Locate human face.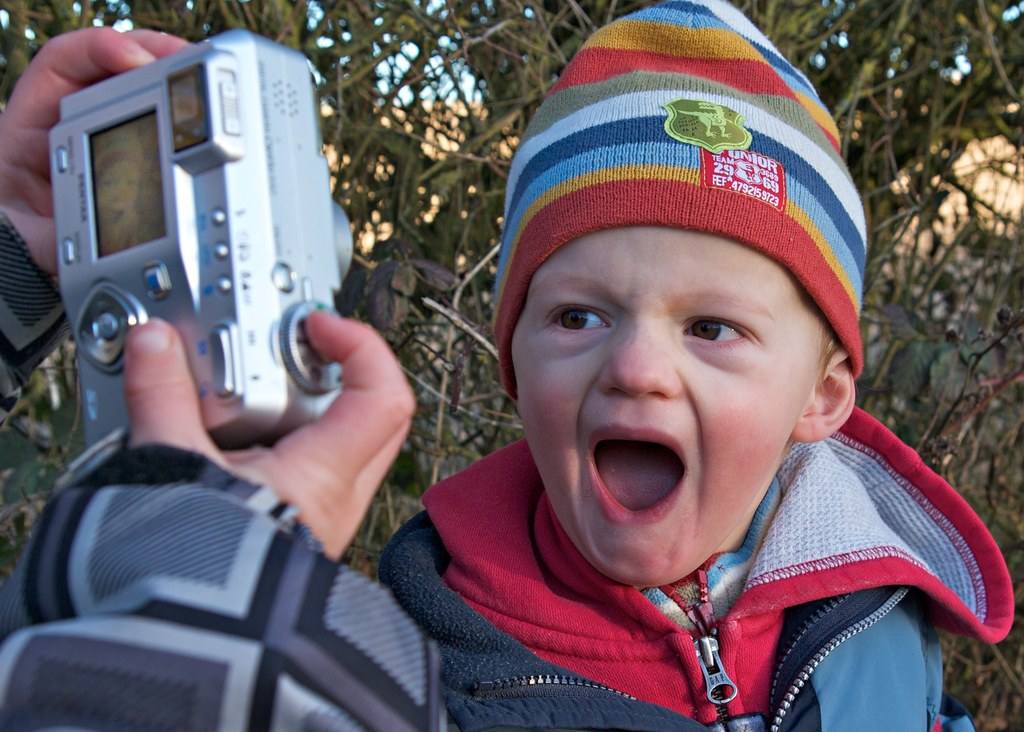
Bounding box: box(508, 225, 819, 589).
